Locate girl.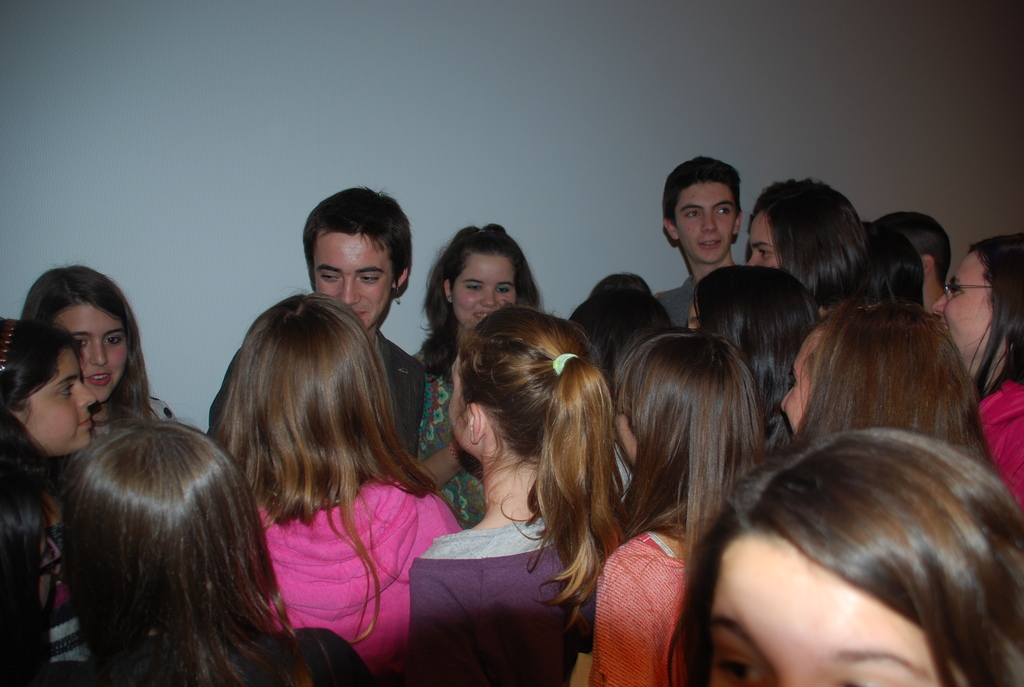
Bounding box: crop(54, 413, 370, 686).
